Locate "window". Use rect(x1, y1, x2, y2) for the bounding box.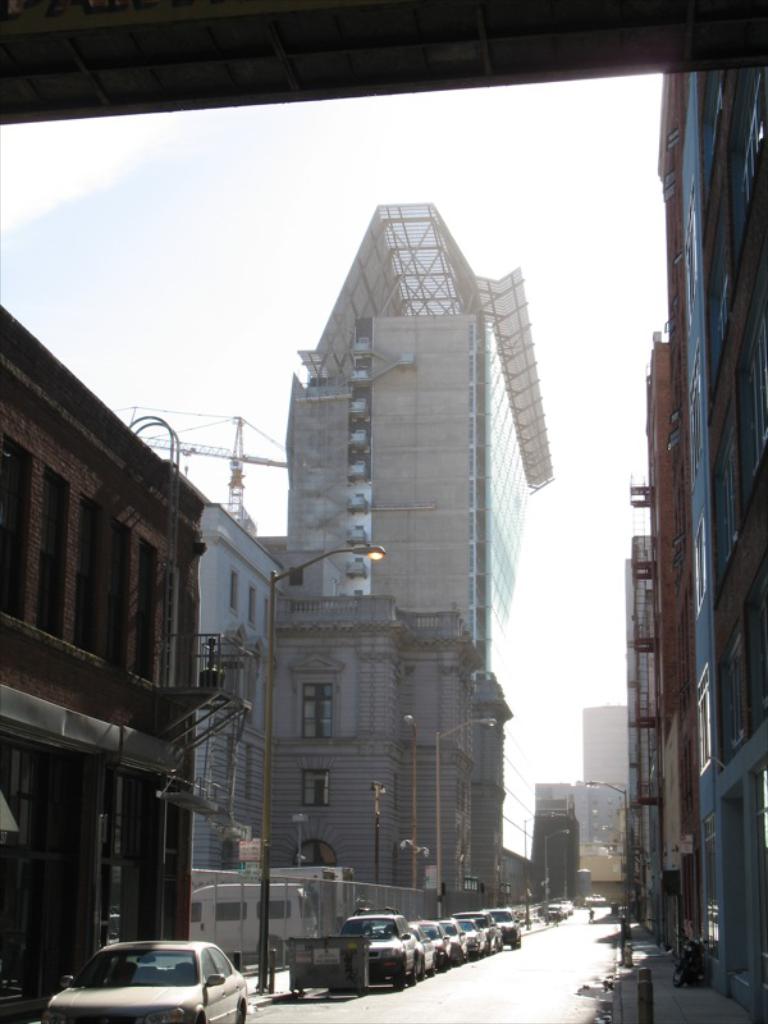
rect(694, 511, 708, 614).
